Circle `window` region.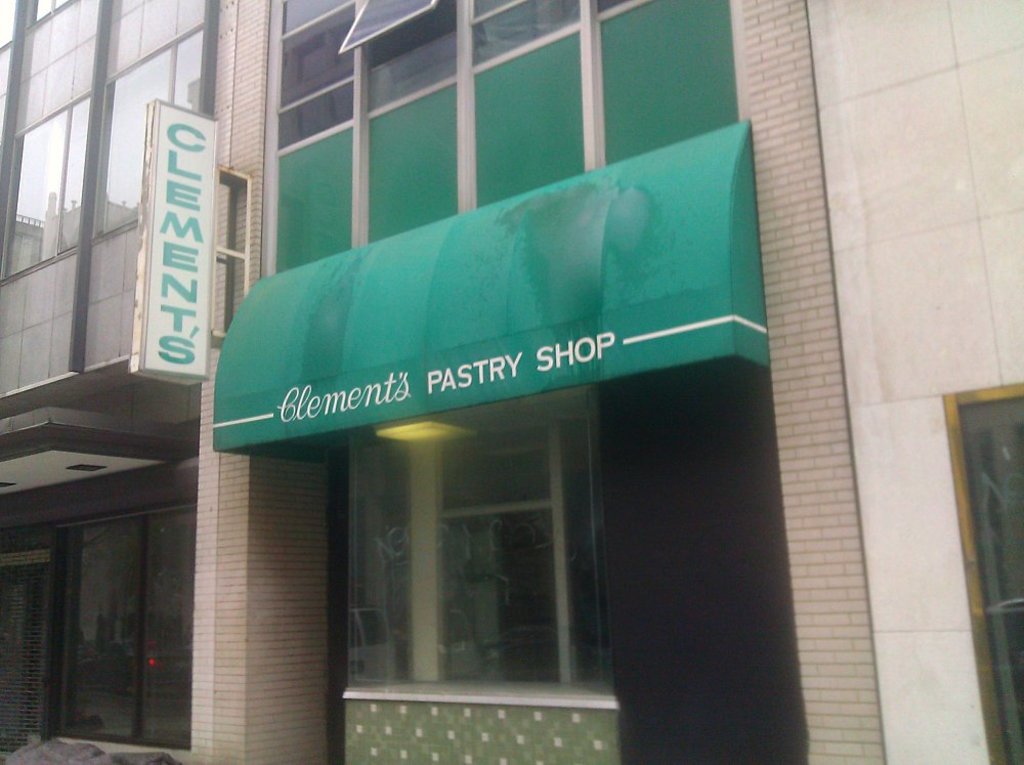
Region: (x1=943, y1=382, x2=1023, y2=763).
